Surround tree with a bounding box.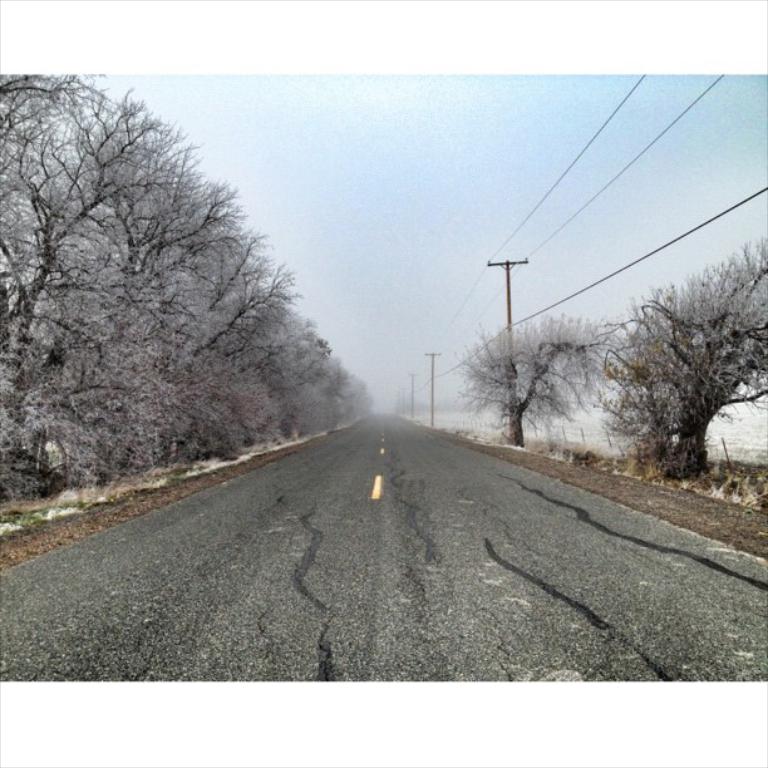
rect(610, 240, 750, 482).
